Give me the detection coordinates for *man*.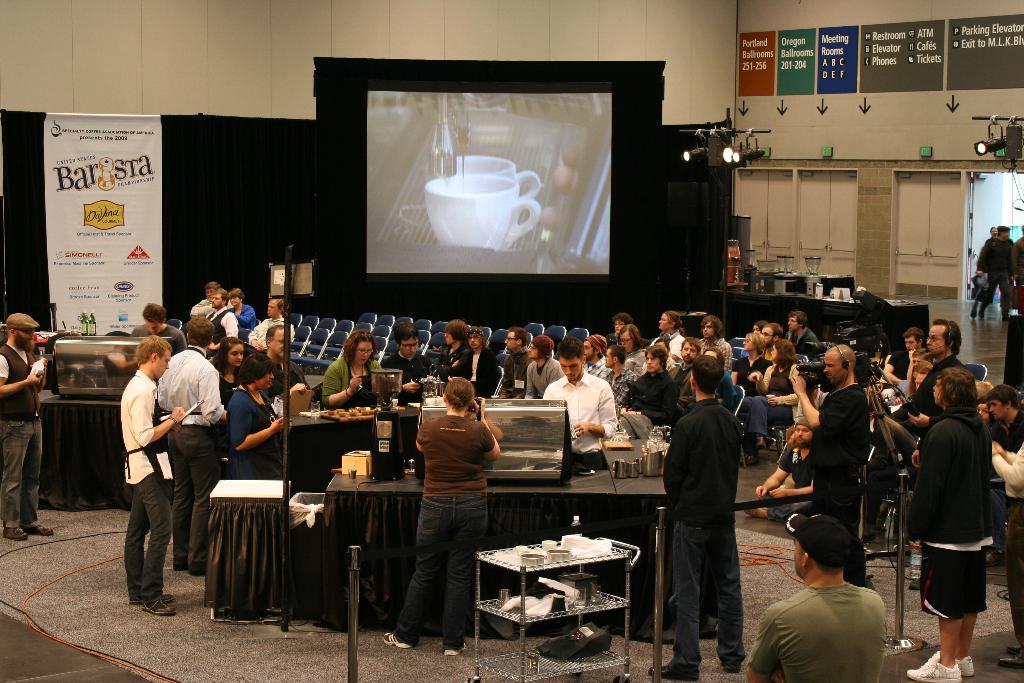
bbox=(248, 298, 299, 358).
